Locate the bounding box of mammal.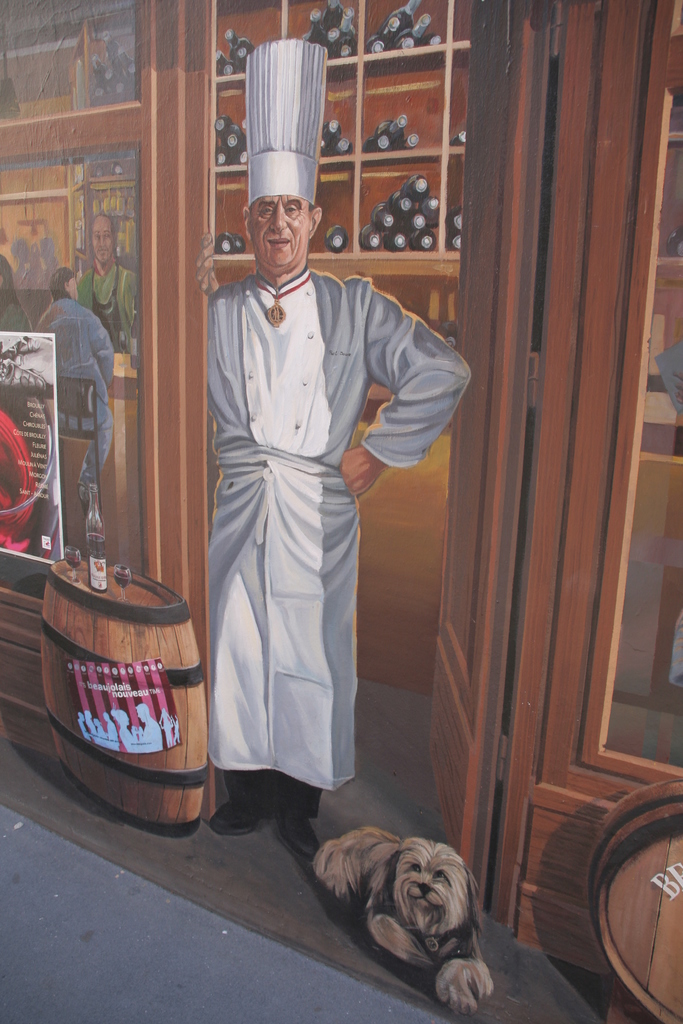
Bounding box: bbox=(37, 268, 122, 511).
